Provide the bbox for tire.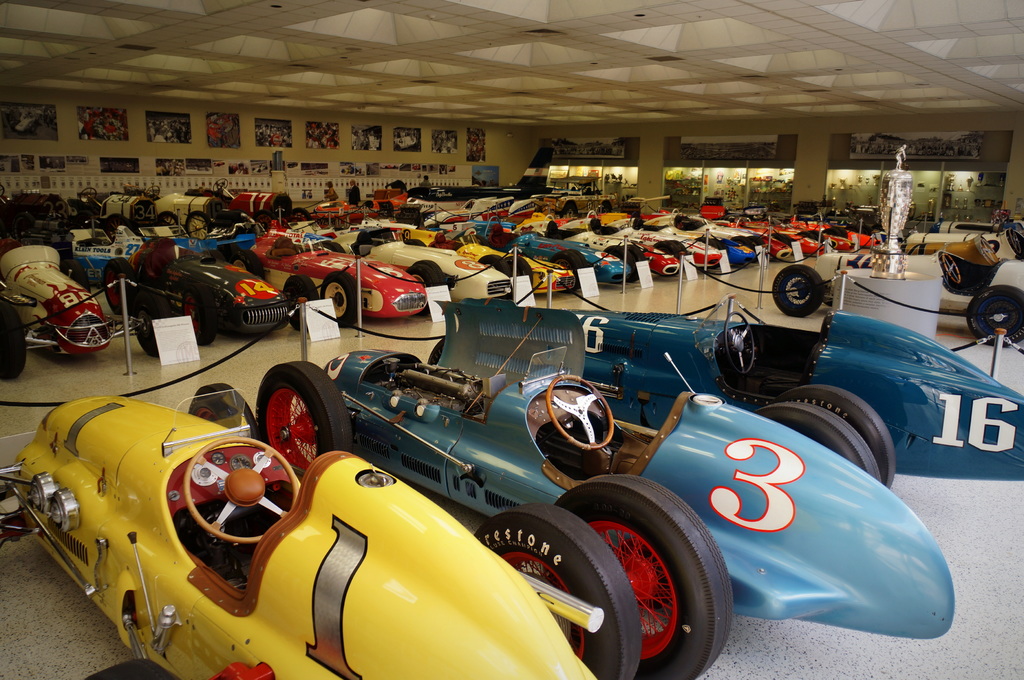
region(600, 204, 610, 213).
